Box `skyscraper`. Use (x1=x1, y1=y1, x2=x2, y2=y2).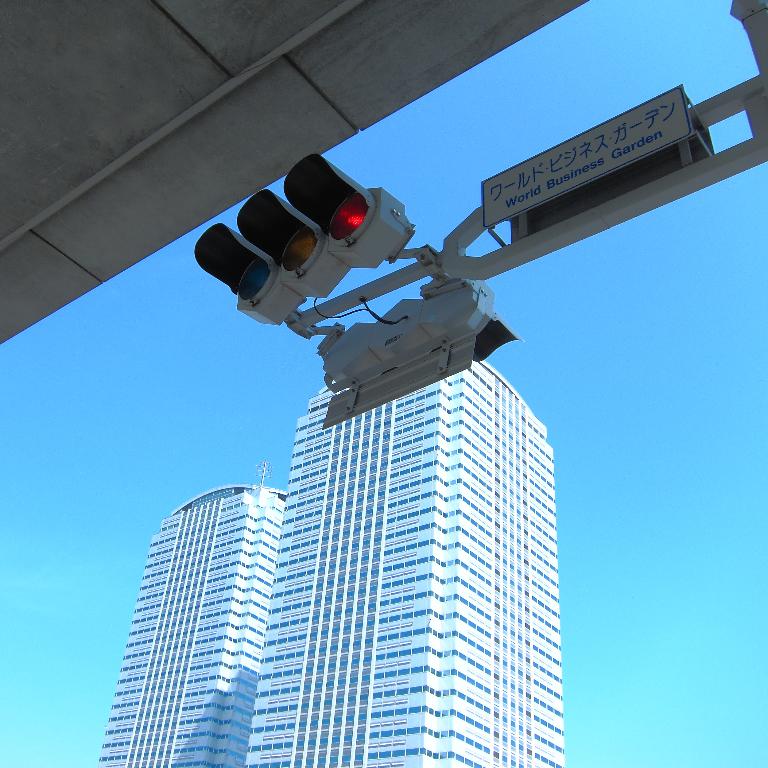
(x1=79, y1=456, x2=286, y2=767).
